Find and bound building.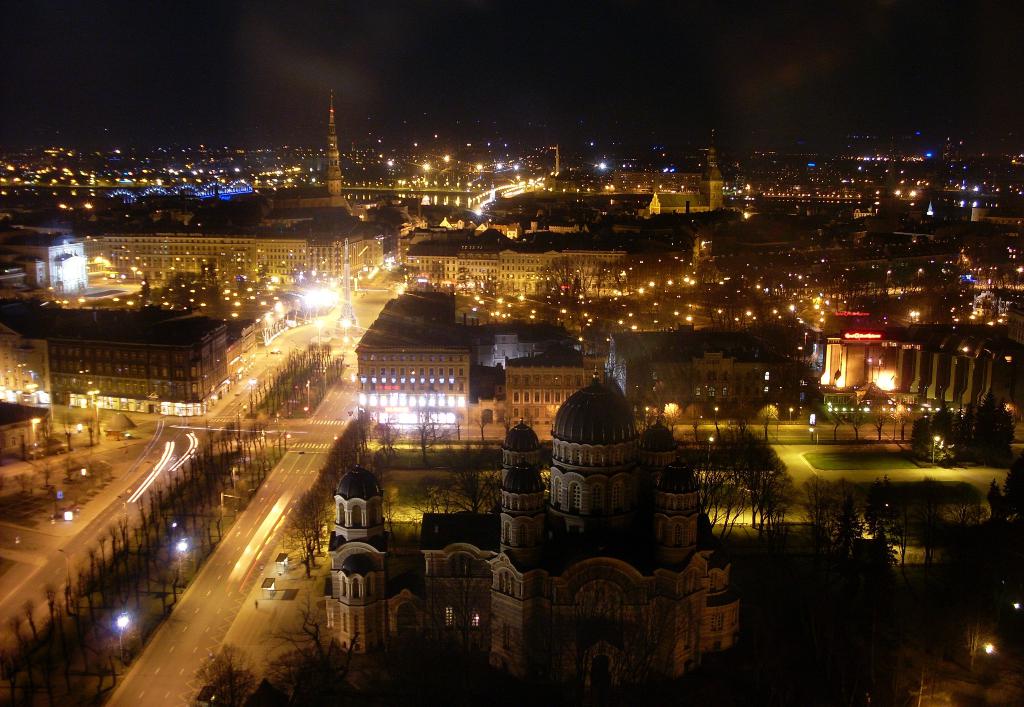
Bound: pyautogui.locateOnScreen(271, 85, 372, 230).
